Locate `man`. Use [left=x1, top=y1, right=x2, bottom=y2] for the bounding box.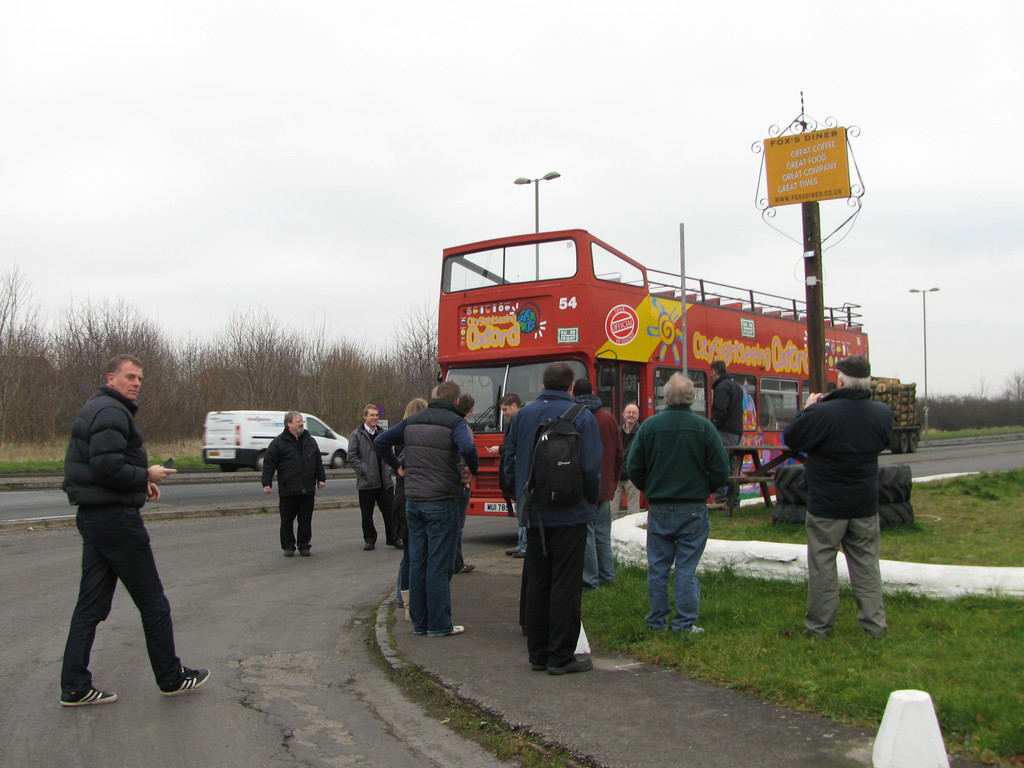
[left=622, top=373, right=732, bottom=638].
